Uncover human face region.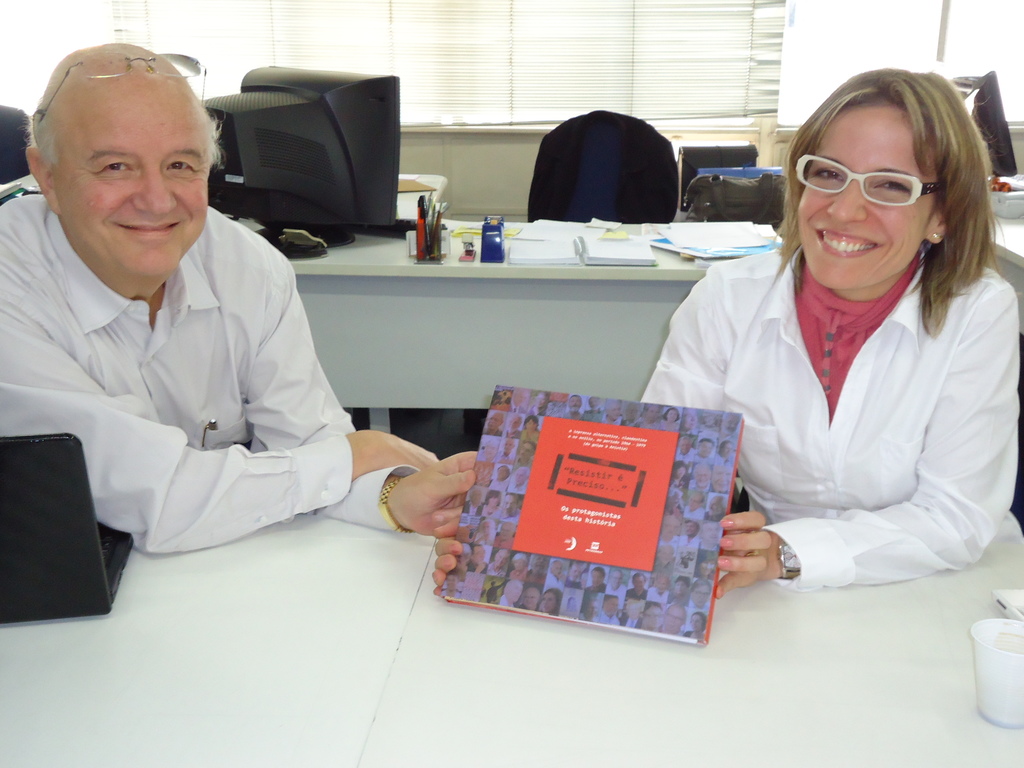
Uncovered: 790/105/941/290.
